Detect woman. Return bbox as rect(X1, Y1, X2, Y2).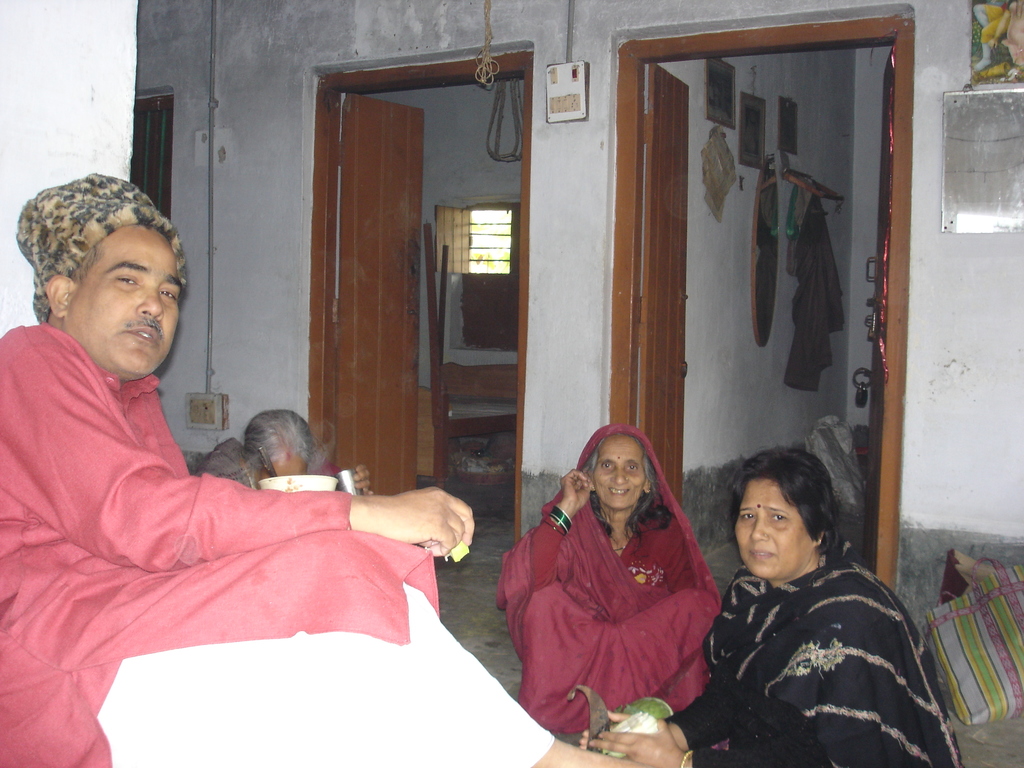
rect(576, 447, 966, 767).
